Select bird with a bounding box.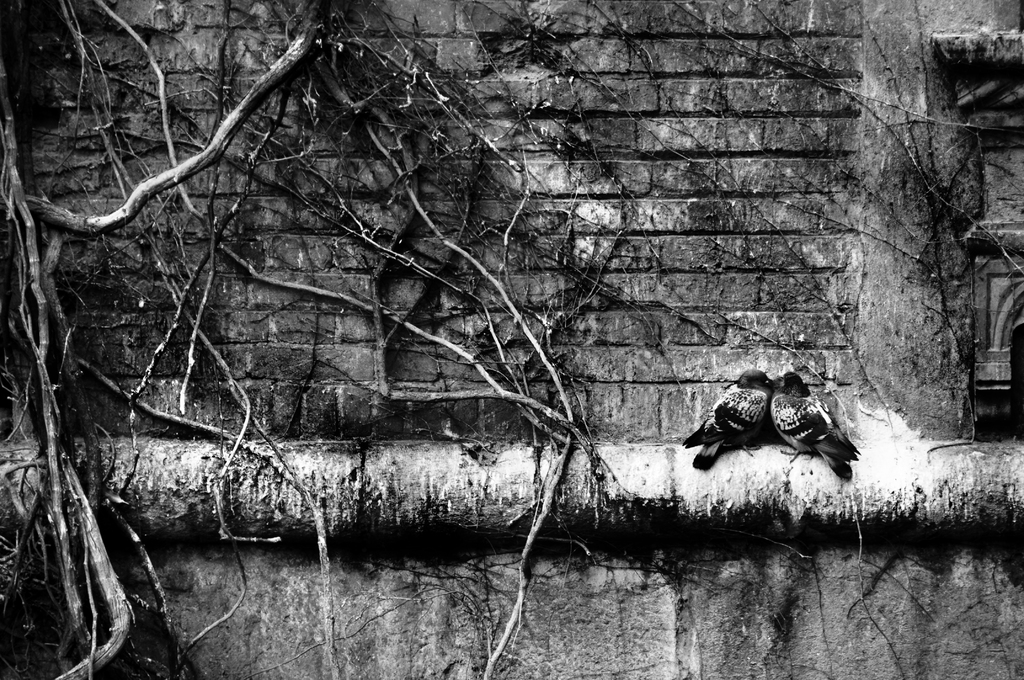
774,373,861,464.
